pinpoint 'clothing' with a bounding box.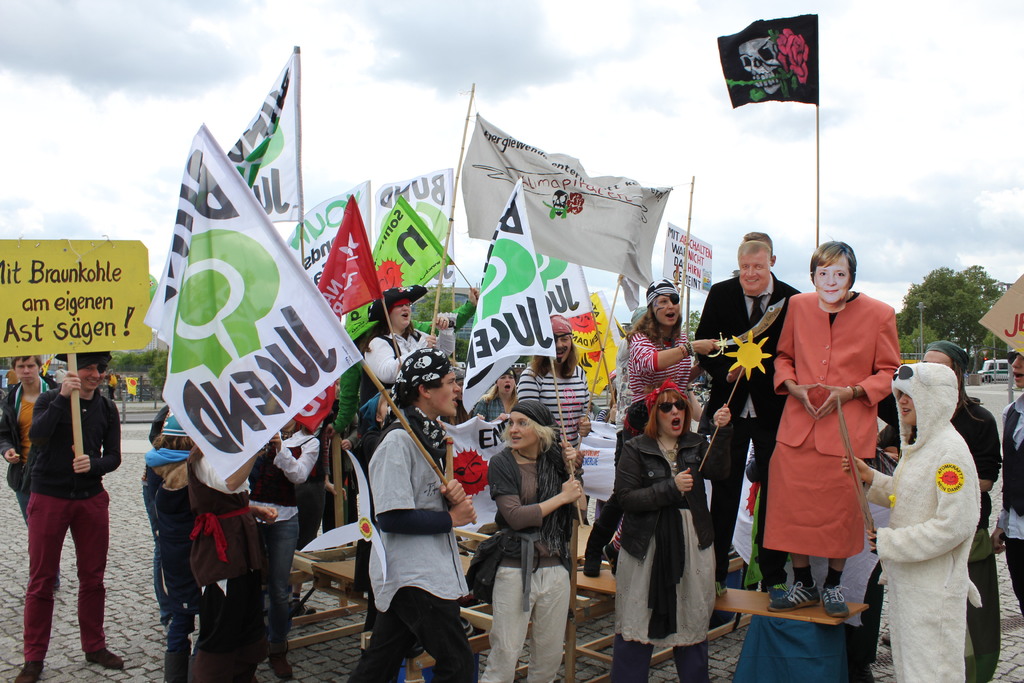
<bbox>249, 425, 332, 664</bbox>.
